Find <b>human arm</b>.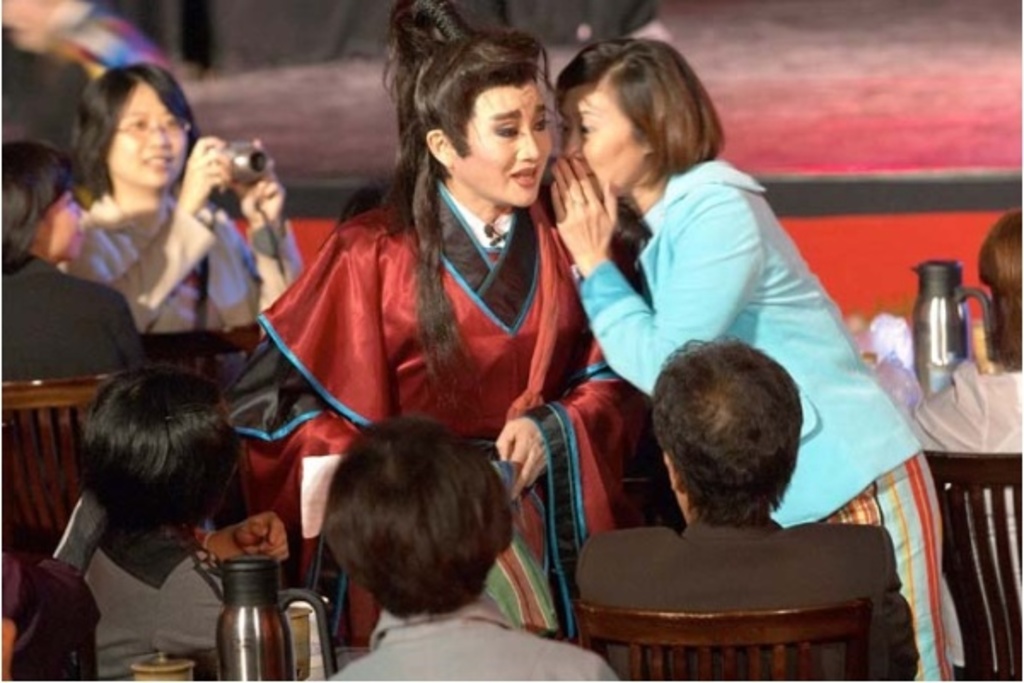
<box>111,283,160,377</box>.
